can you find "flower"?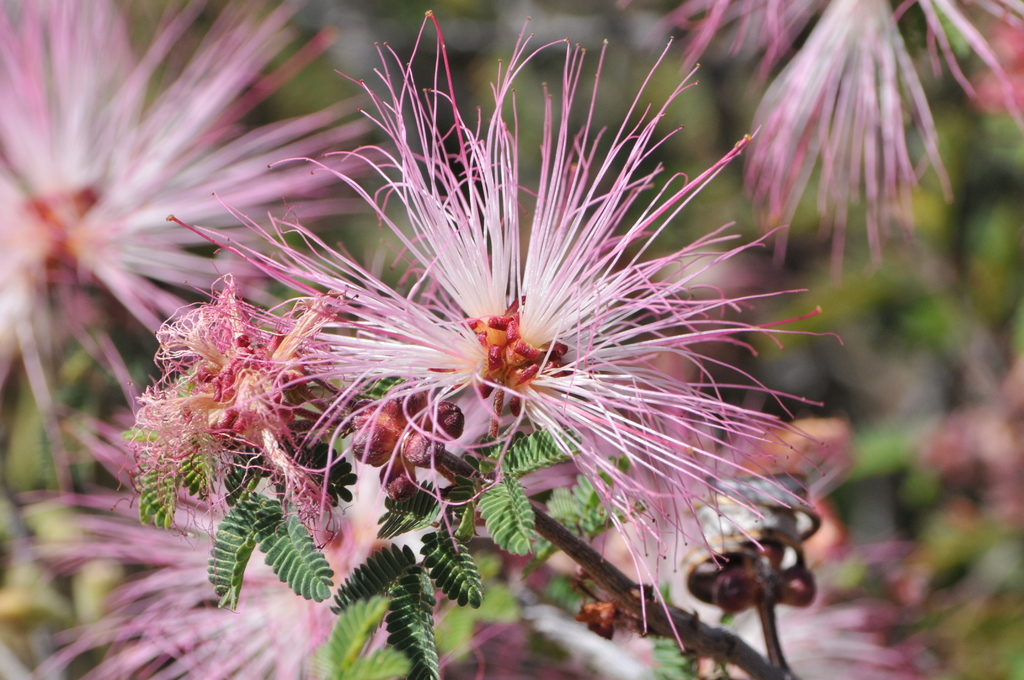
Yes, bounding box: pyautogui.locateOnScreen(623, 0, 1023, 266).
